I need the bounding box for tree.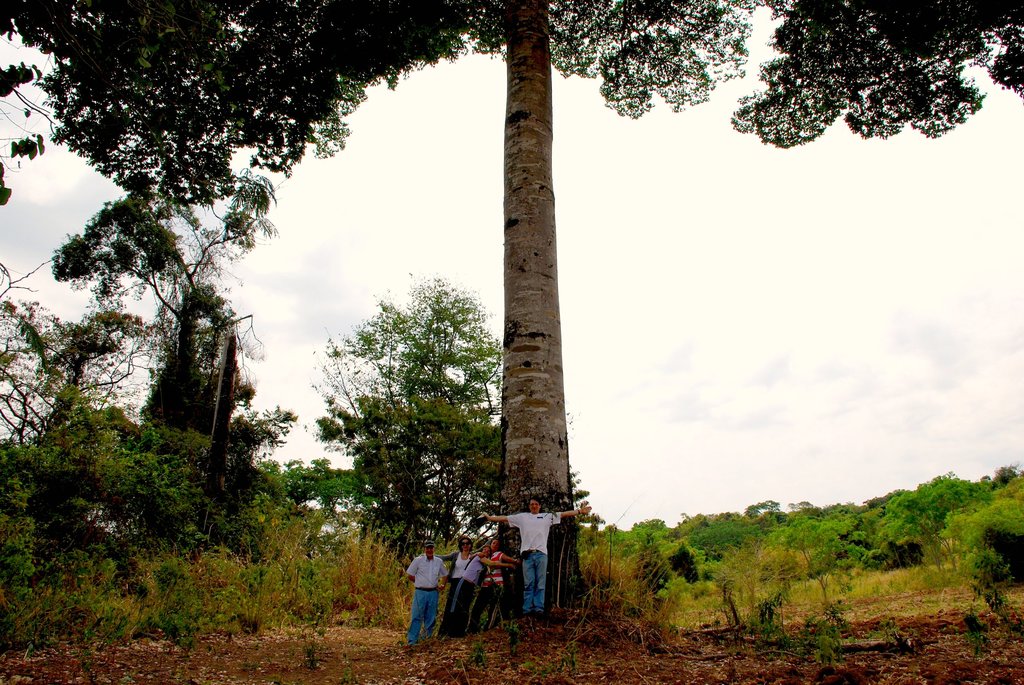
Here it is: {"left": 307, "top": 257, "right": 516, "bottom": 570}.
